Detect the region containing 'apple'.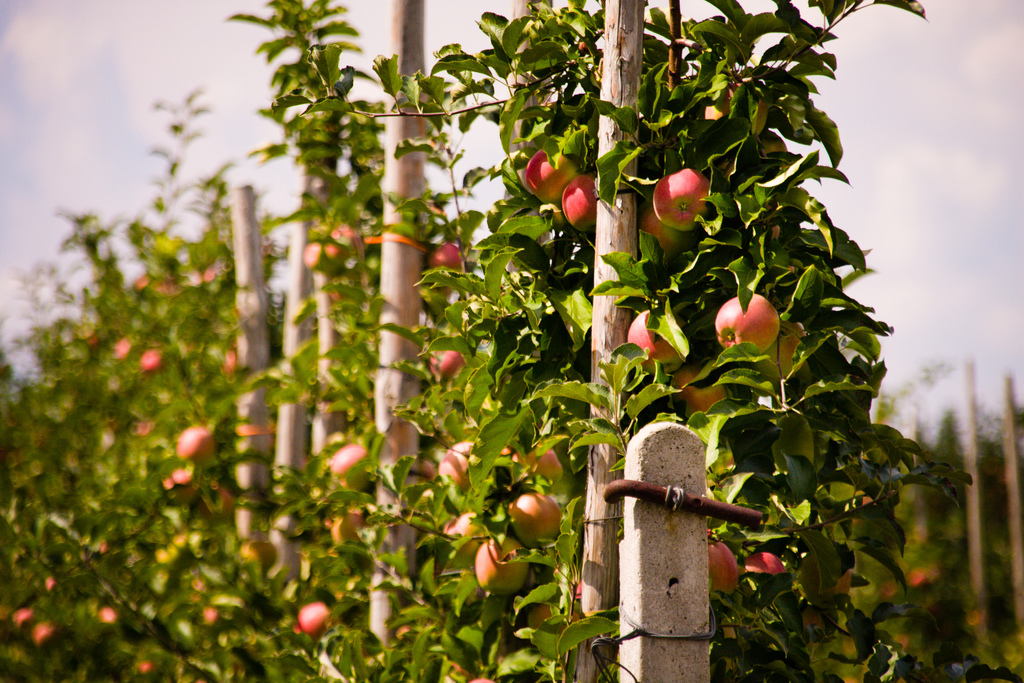
{"x1": 507, "y1": 495, "x2": 568, "y2": 555}.
